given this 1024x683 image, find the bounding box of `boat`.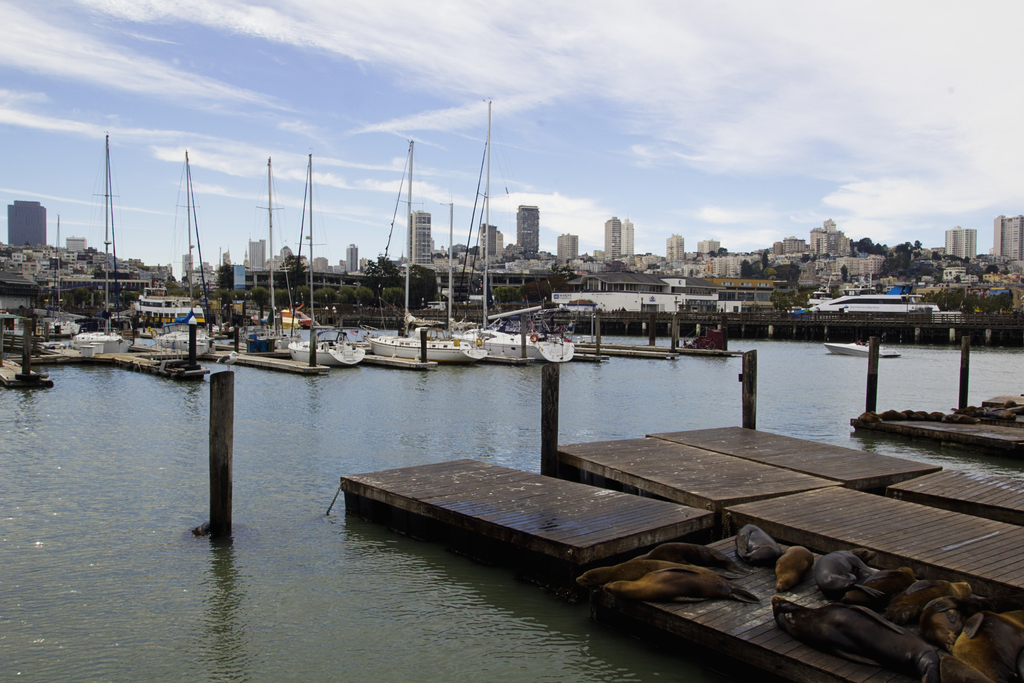
BBox(215, 318, 235, 338).
